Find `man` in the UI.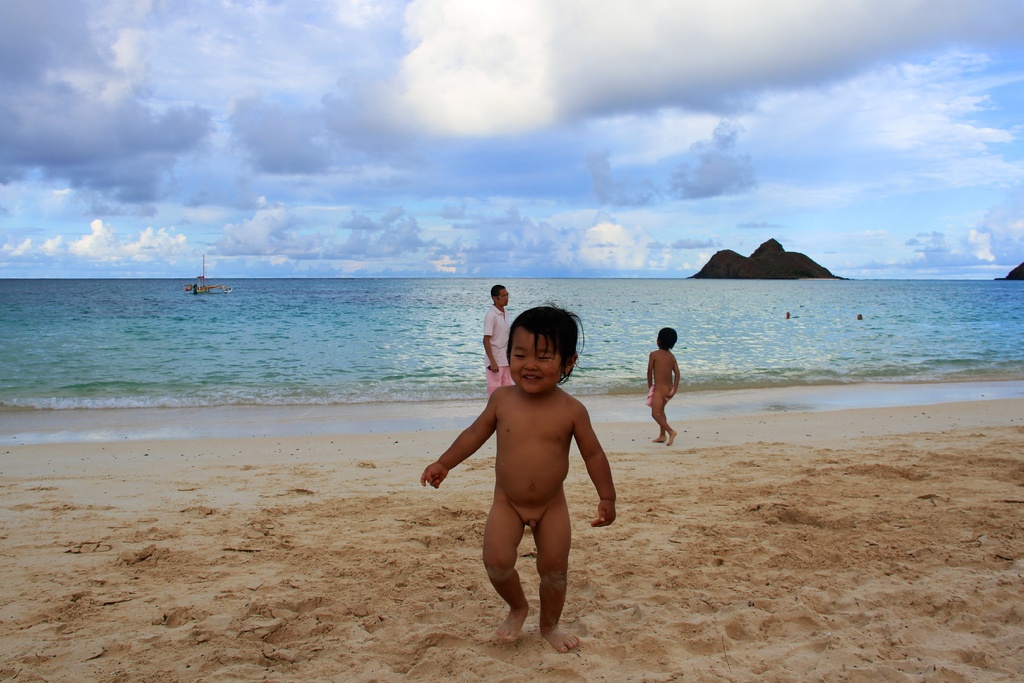
UI element at BBox(484, 286, 509, 398).
